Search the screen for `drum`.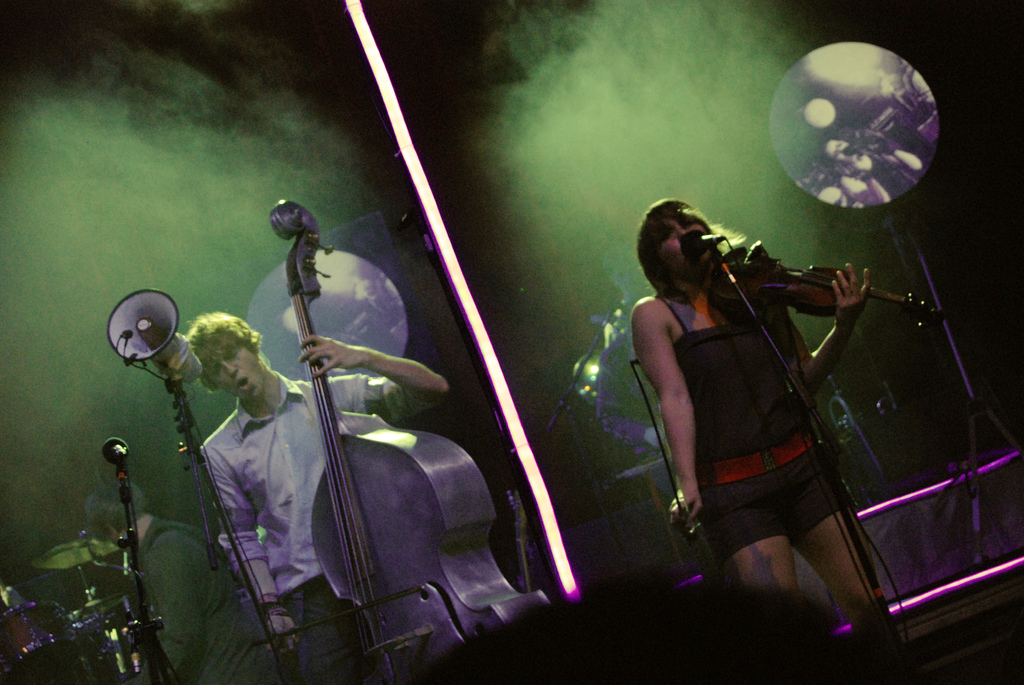
Found at box(0, 598, 74, 676).
